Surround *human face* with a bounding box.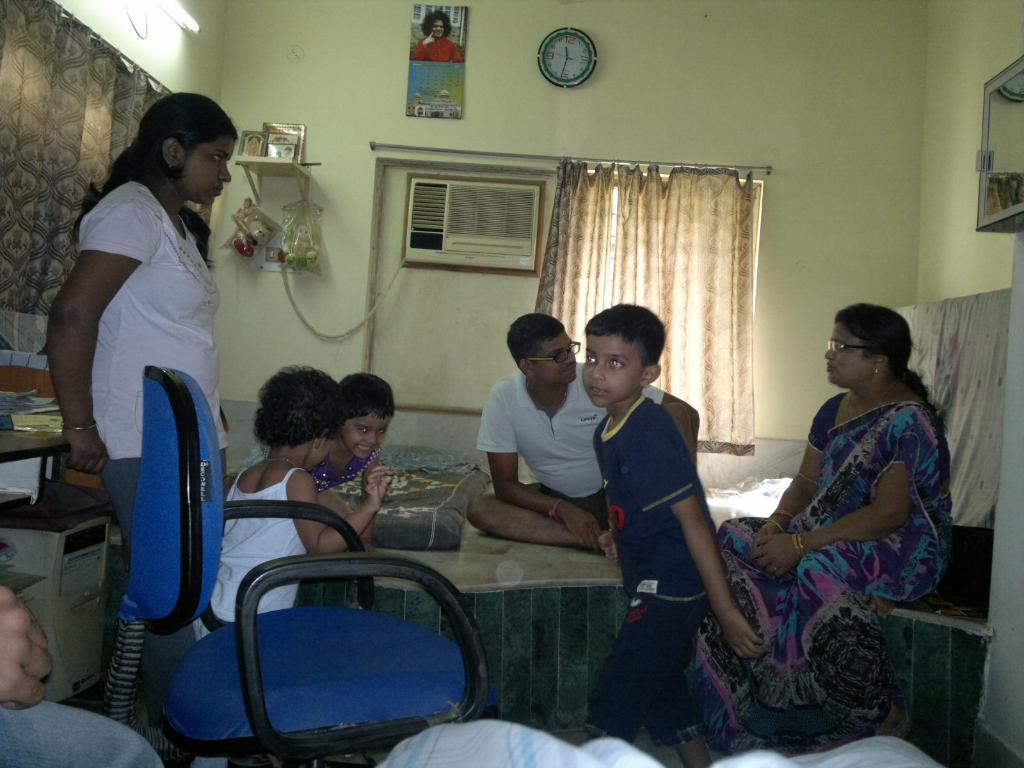
box(532, 331, 576, 382).
